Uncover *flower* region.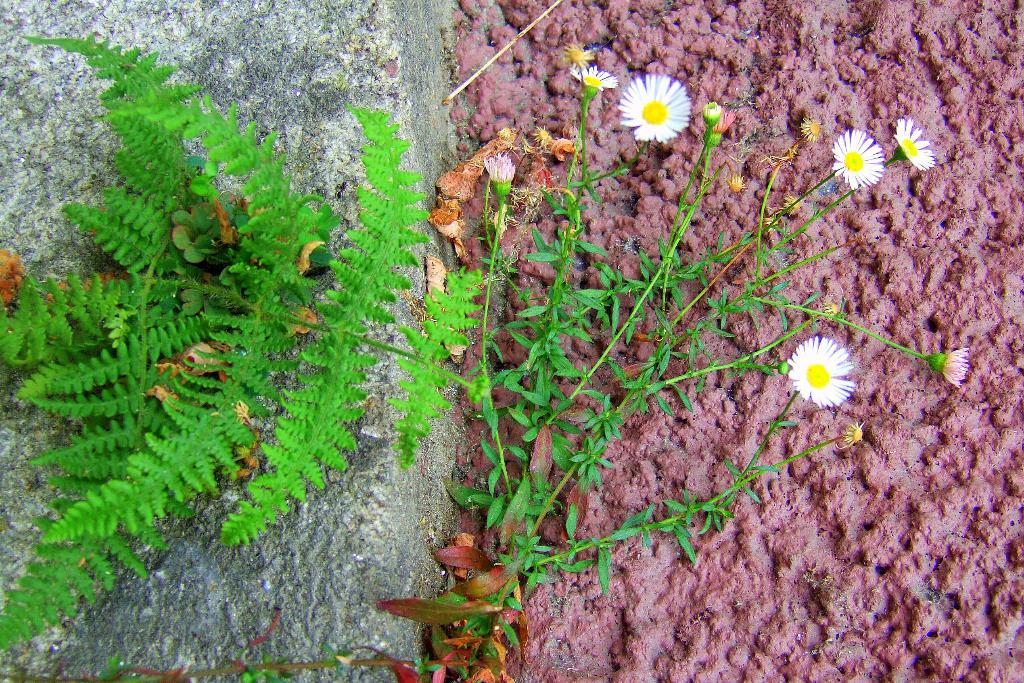
Uncovered: crop(836, 130, 884, 194).
